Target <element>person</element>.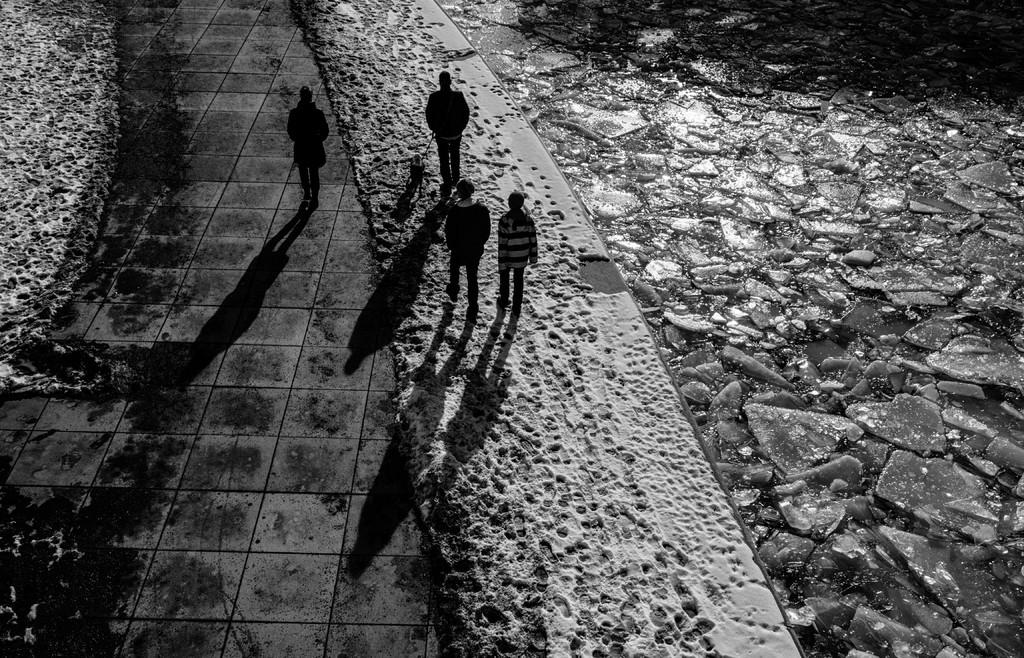
Target region: box(439, 179, 490, 314).
